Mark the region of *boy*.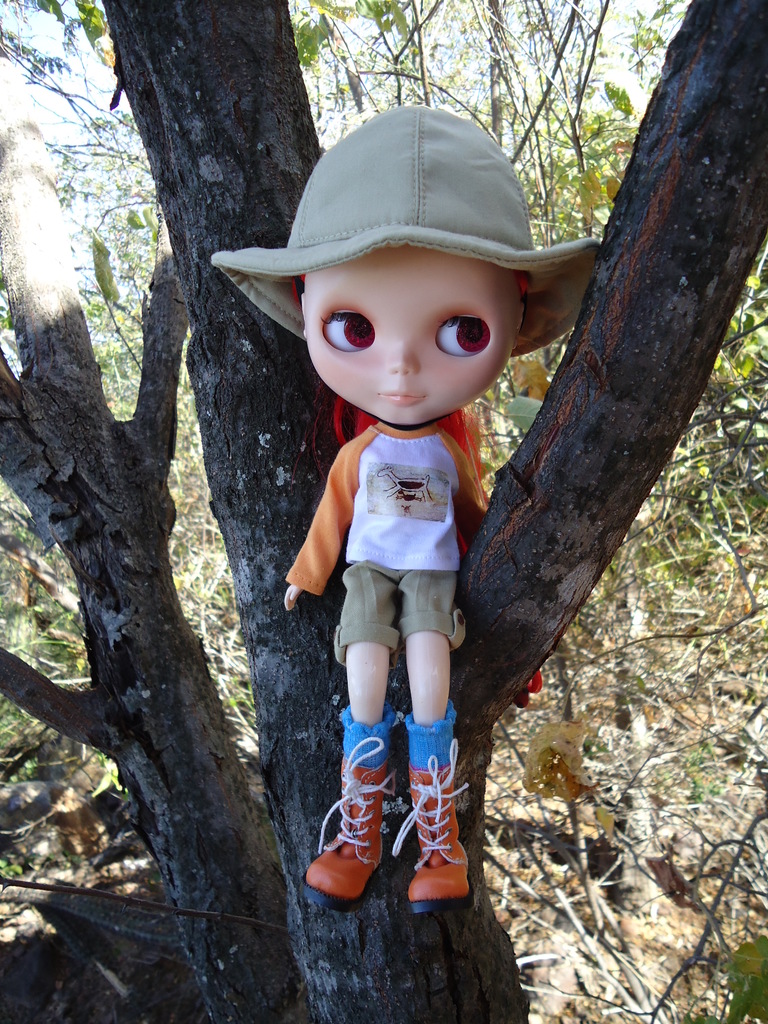
Region: 209 100 604 921.
